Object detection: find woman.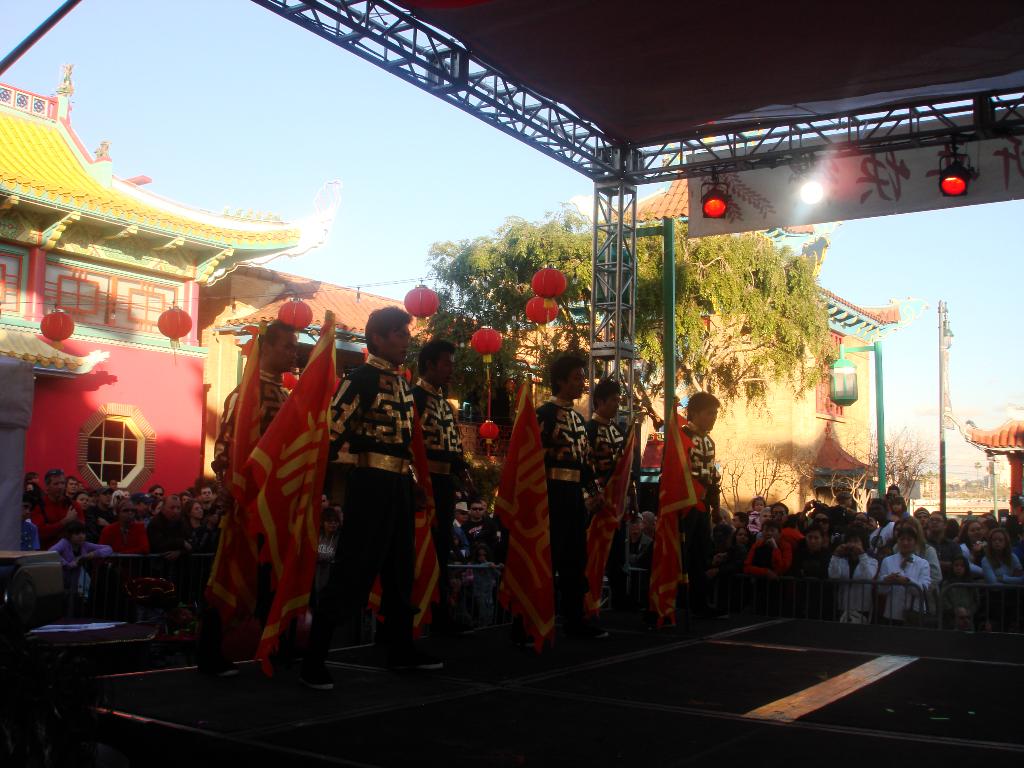
[x1=106, y1=504, x2=151, y2=623].
